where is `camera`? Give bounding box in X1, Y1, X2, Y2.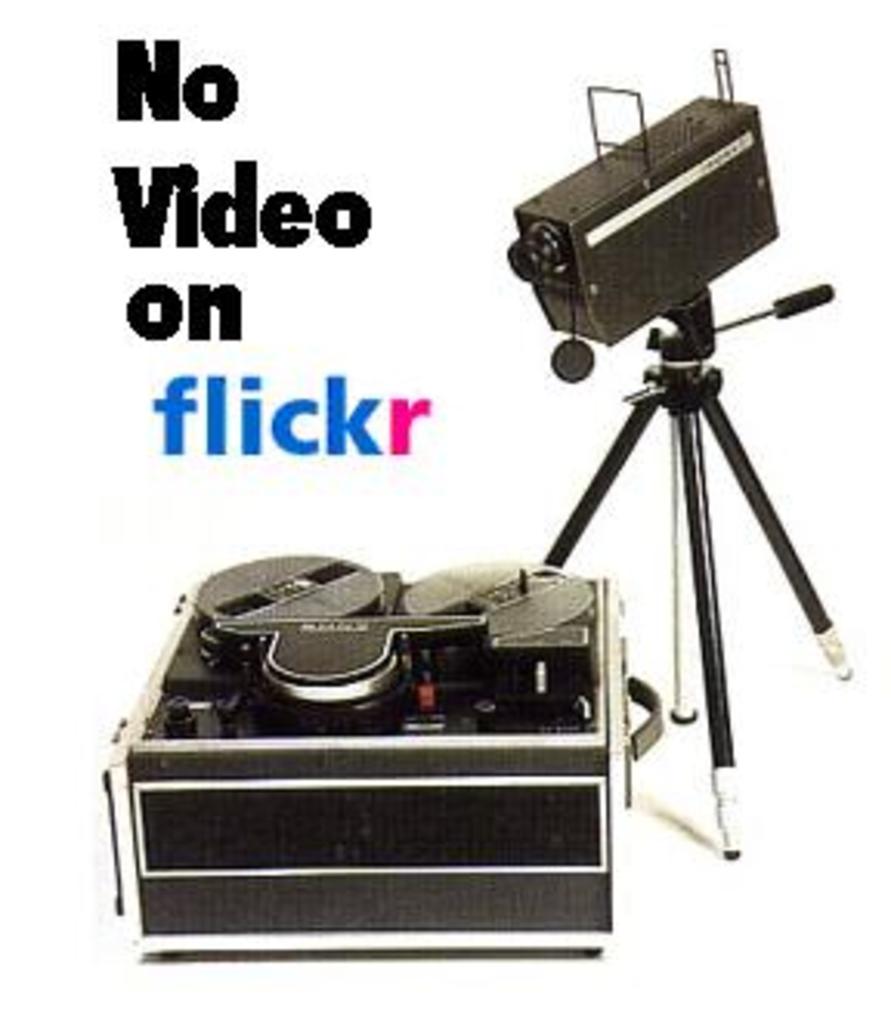
510, 49, 835, 390.
